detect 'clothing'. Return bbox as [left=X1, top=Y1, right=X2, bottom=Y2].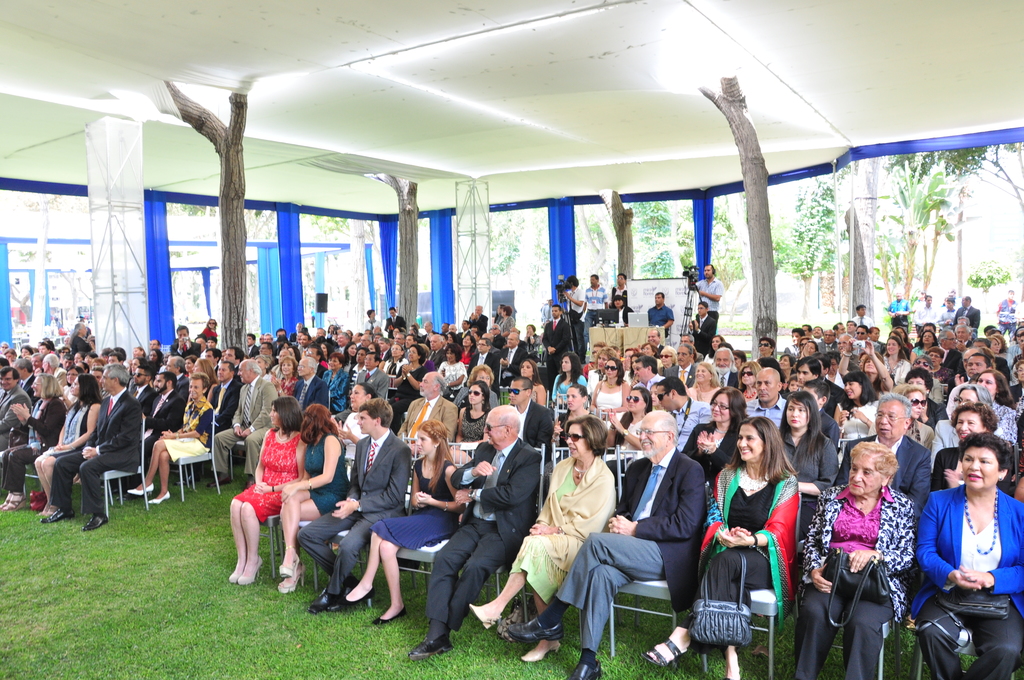
[left=281, top=373, right=297, bottom=391].
